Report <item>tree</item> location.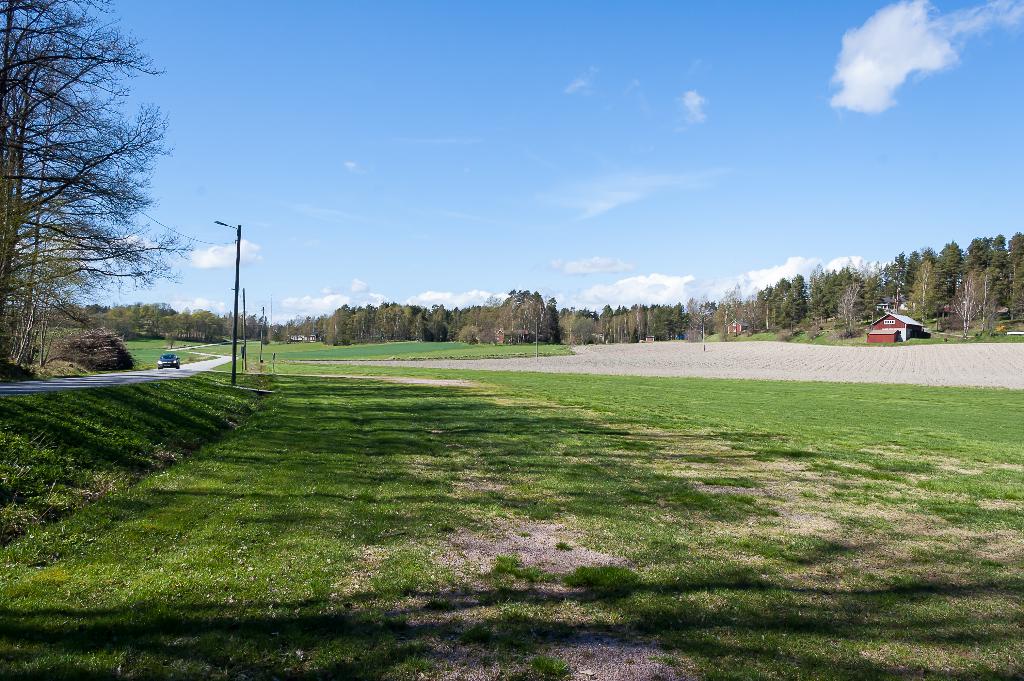
Report: Rect(955, 236, 996, 299).
